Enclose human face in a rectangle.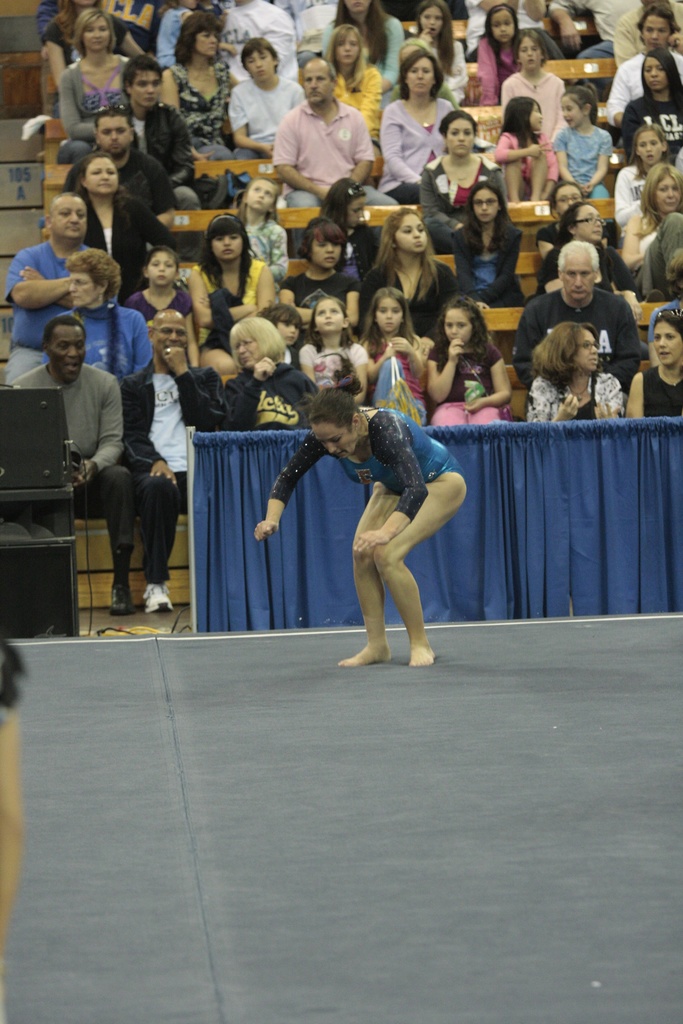
440/310/475/348.
